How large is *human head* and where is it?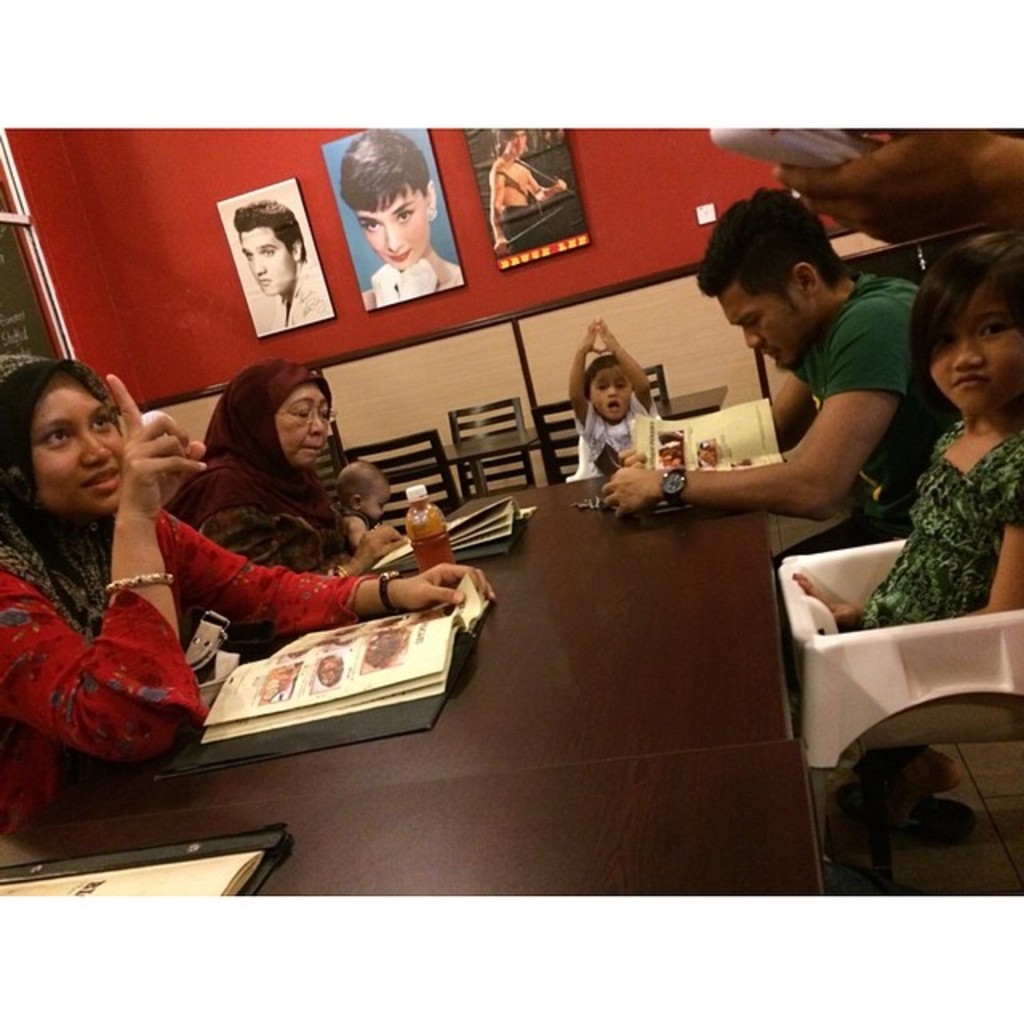
Bounding box: l=334, t=126, r=434, b=269.
